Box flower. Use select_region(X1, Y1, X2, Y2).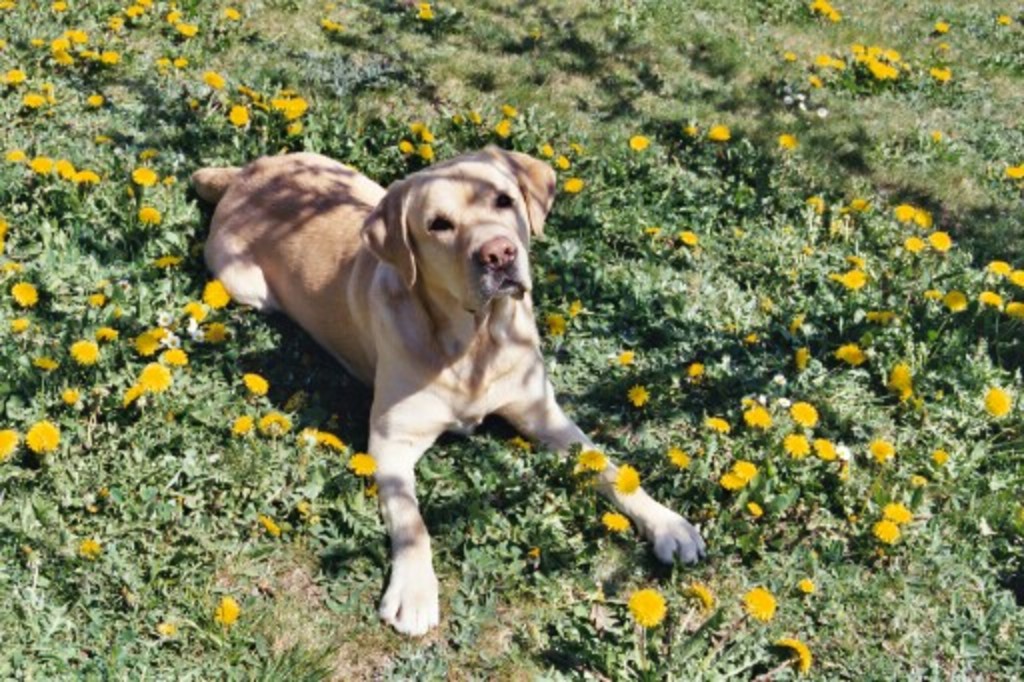
select_region(1016, 298, 1022, 318).
